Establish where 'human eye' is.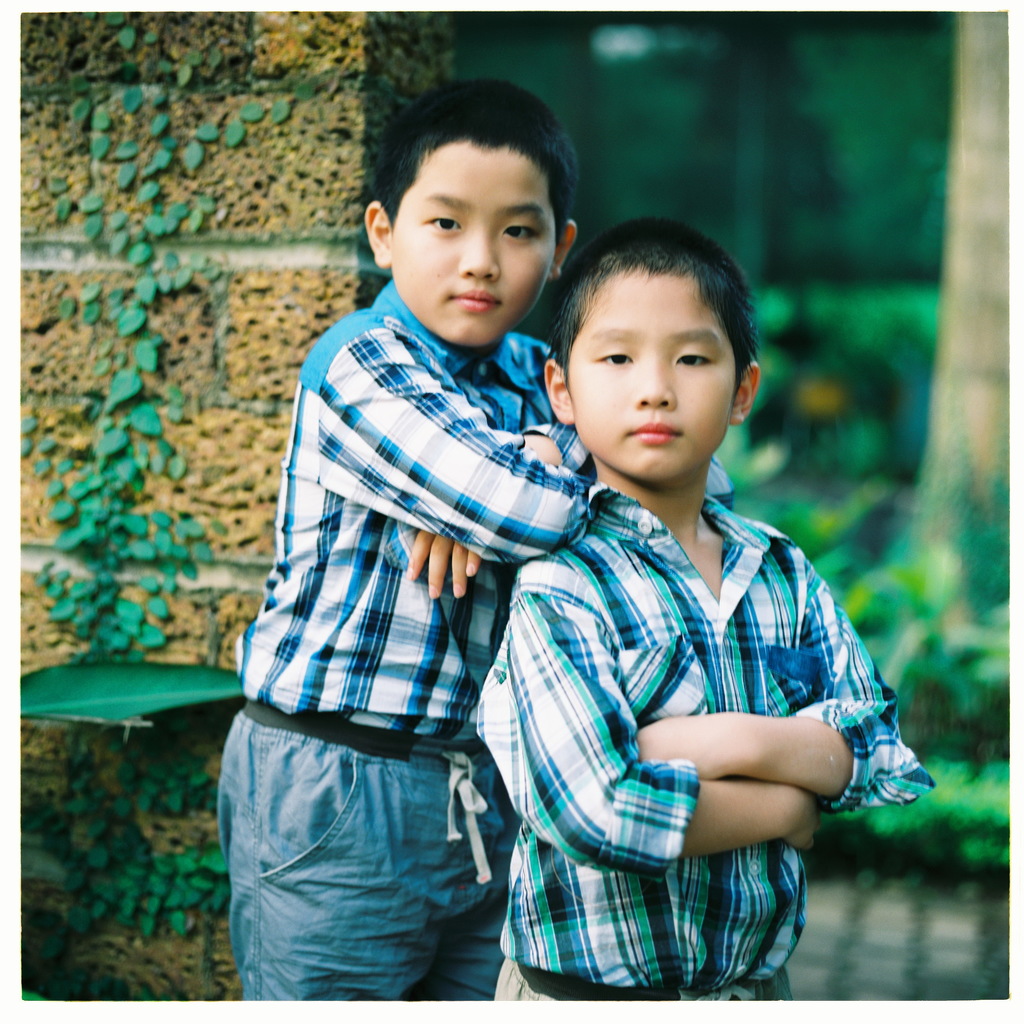
Established at [x1=592, y1=340, x2=635, y2=371].
